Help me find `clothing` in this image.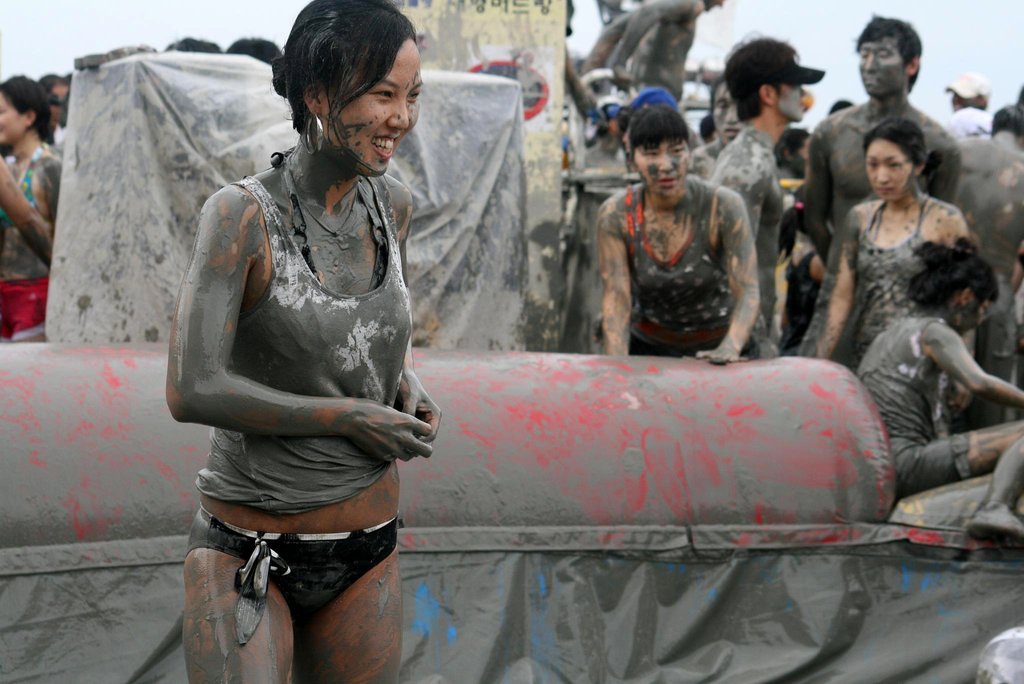
Found it: [left=175, top=105, right=435, bottom=620].
